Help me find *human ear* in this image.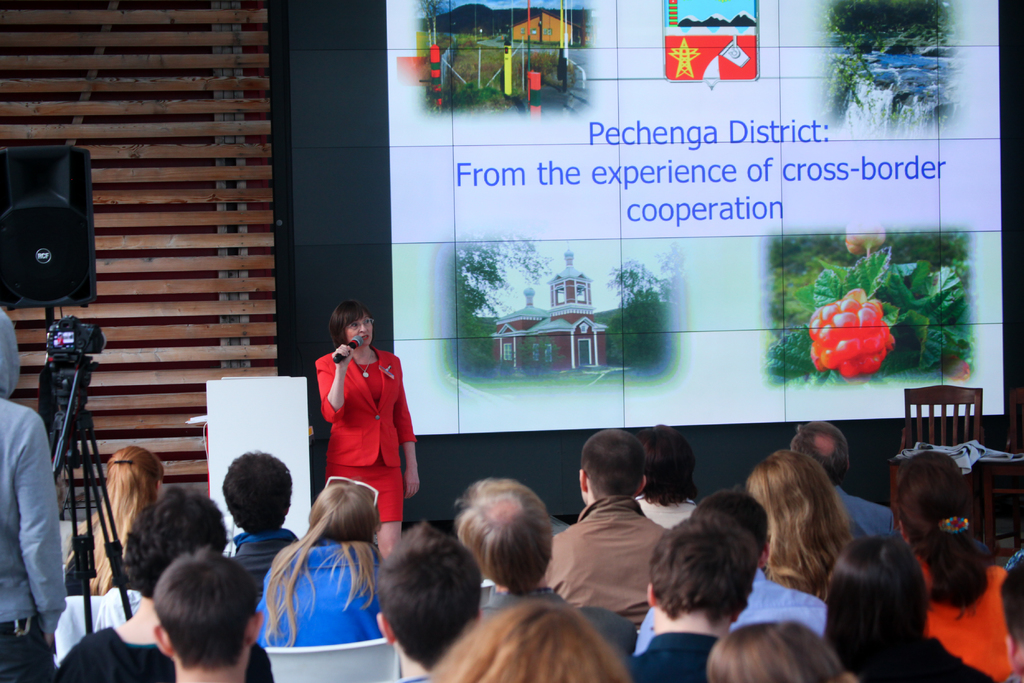
Found it: pyautogui.locateOnScreen(378, 613, 392, 645).
